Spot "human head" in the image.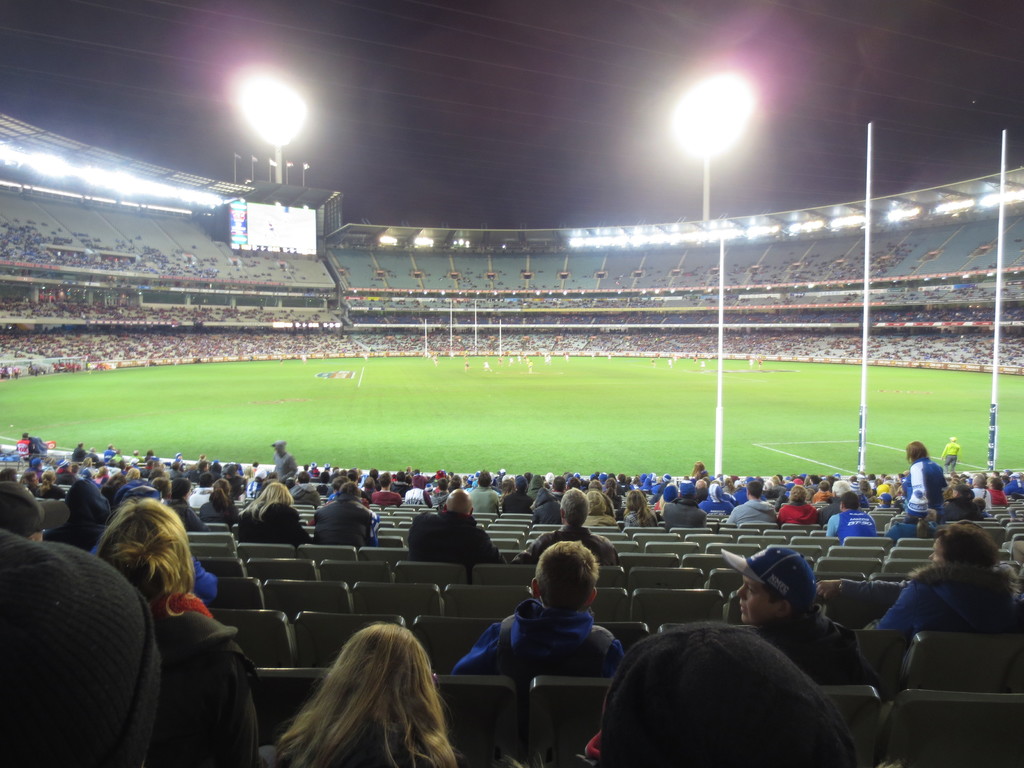
"human head" found at {"x1": 562, "y1": 487, "x2": 588, "y2": 531}.
